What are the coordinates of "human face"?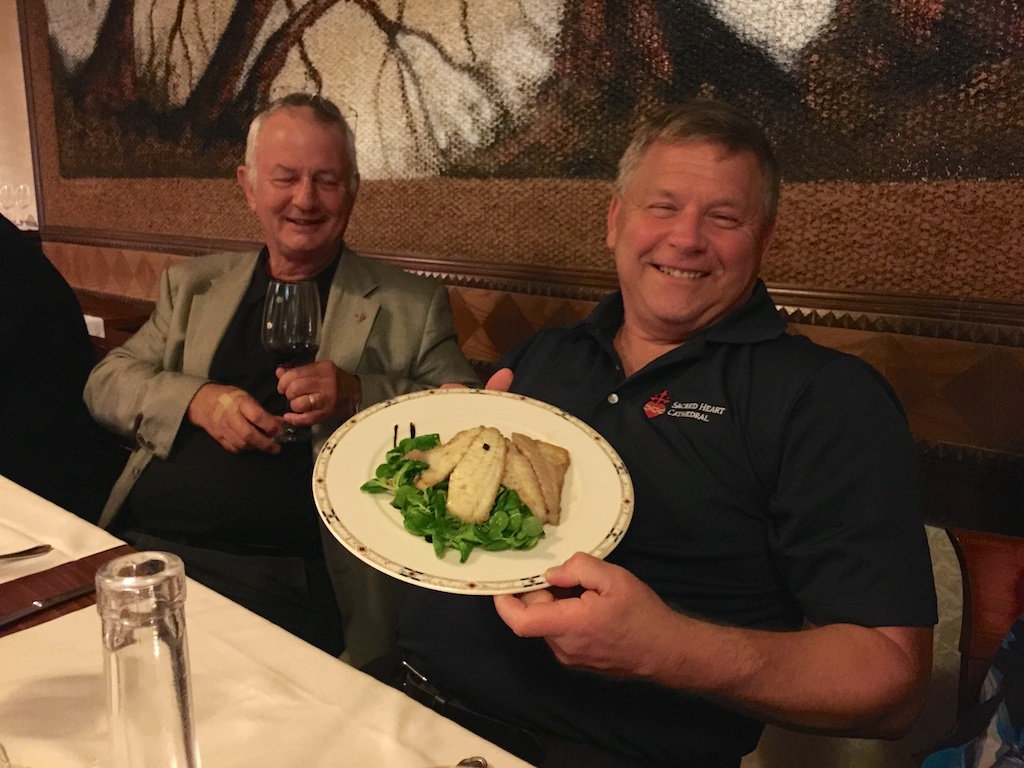
locate(256, 113, 357, 253).
